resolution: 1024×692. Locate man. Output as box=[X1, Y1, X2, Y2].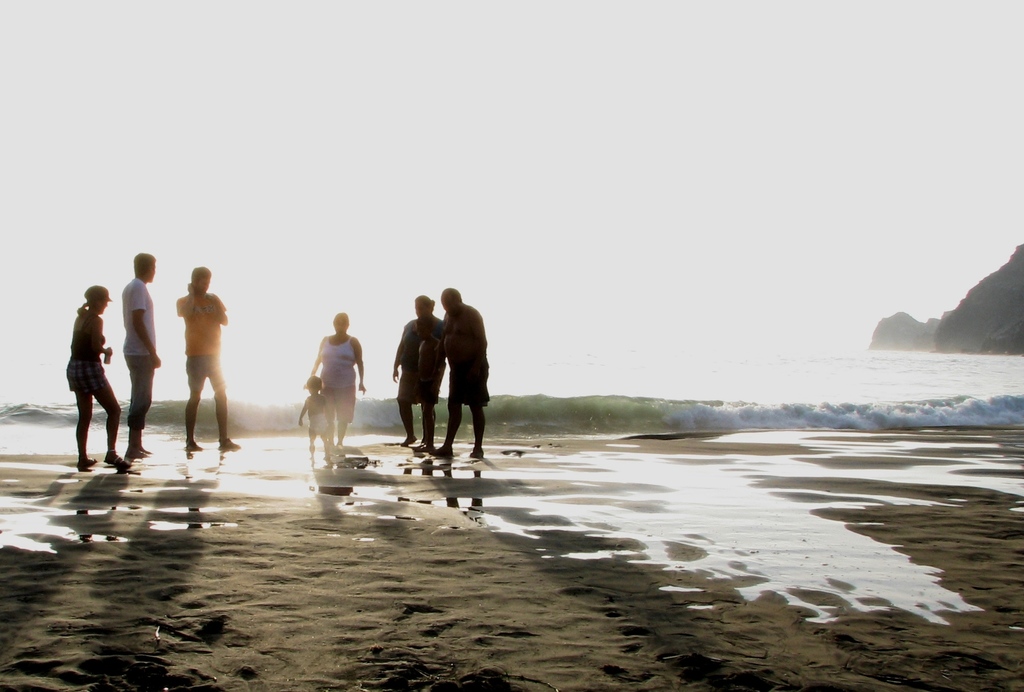
box=[291, 312, 359, 474].
